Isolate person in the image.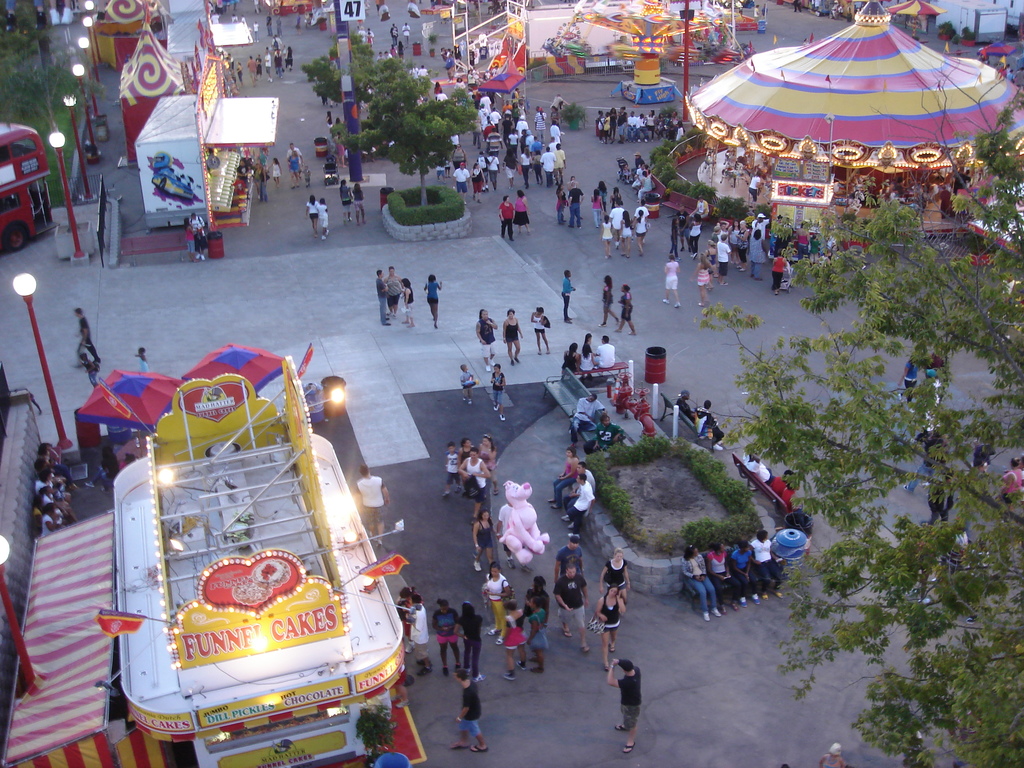
Isolated region: [x1=977, y1=44, x2=993, y2=65].
